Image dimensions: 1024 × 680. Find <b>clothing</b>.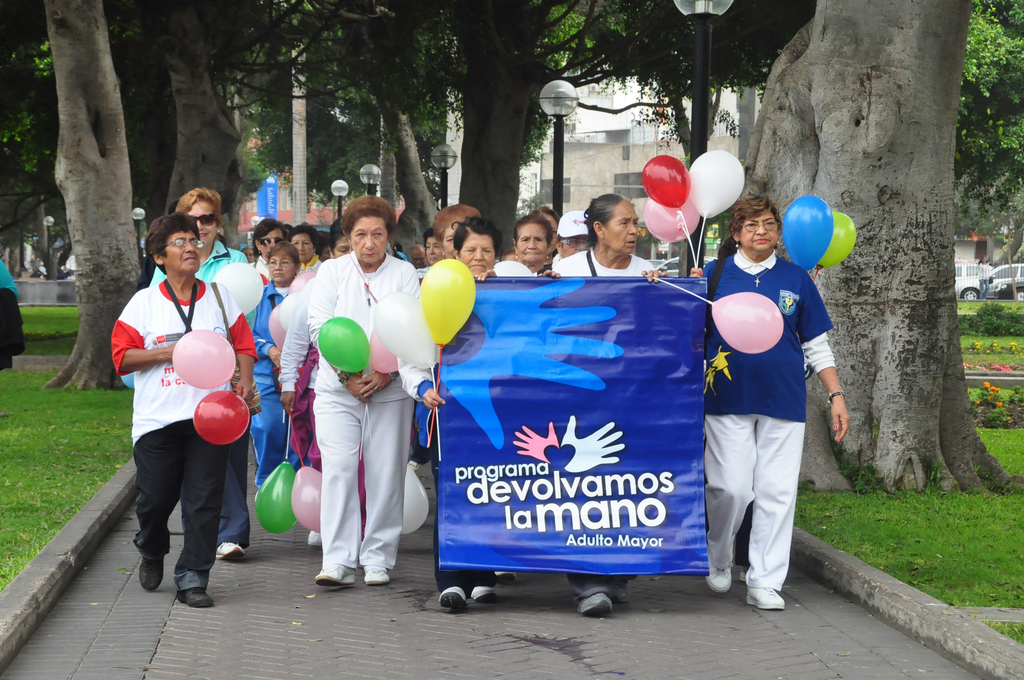
{"left": 703, "top": 245, "right": 835, "bottom": 590}.
